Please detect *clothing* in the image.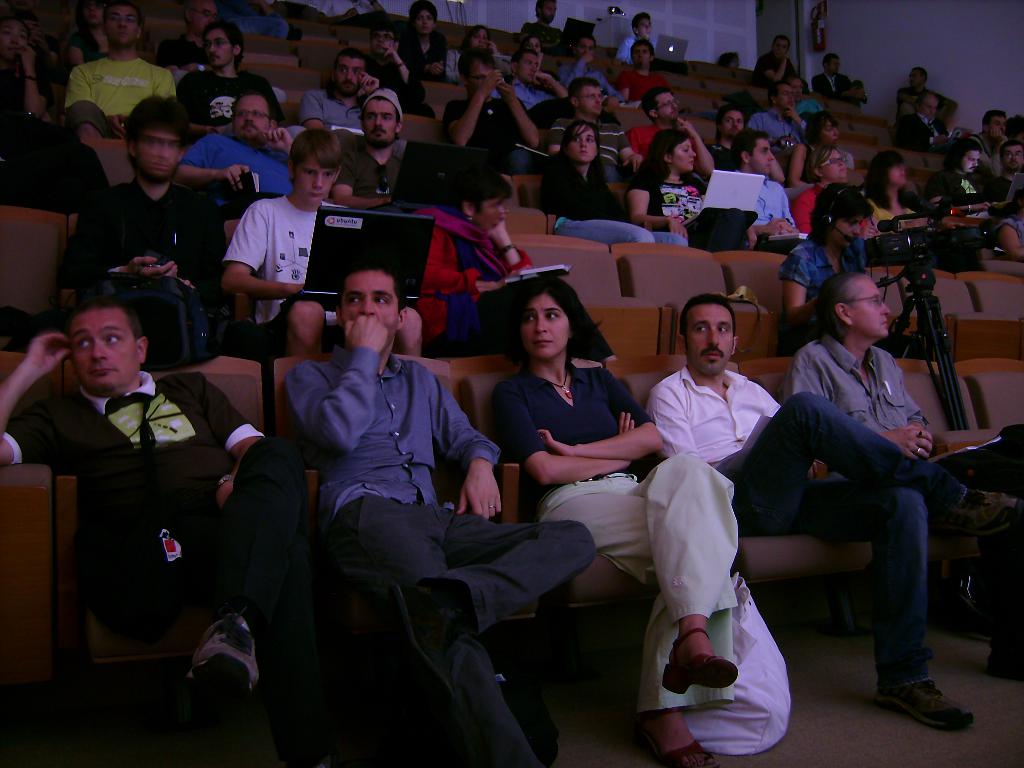
[x1=411, y1=200, x2=618, y2=345].
